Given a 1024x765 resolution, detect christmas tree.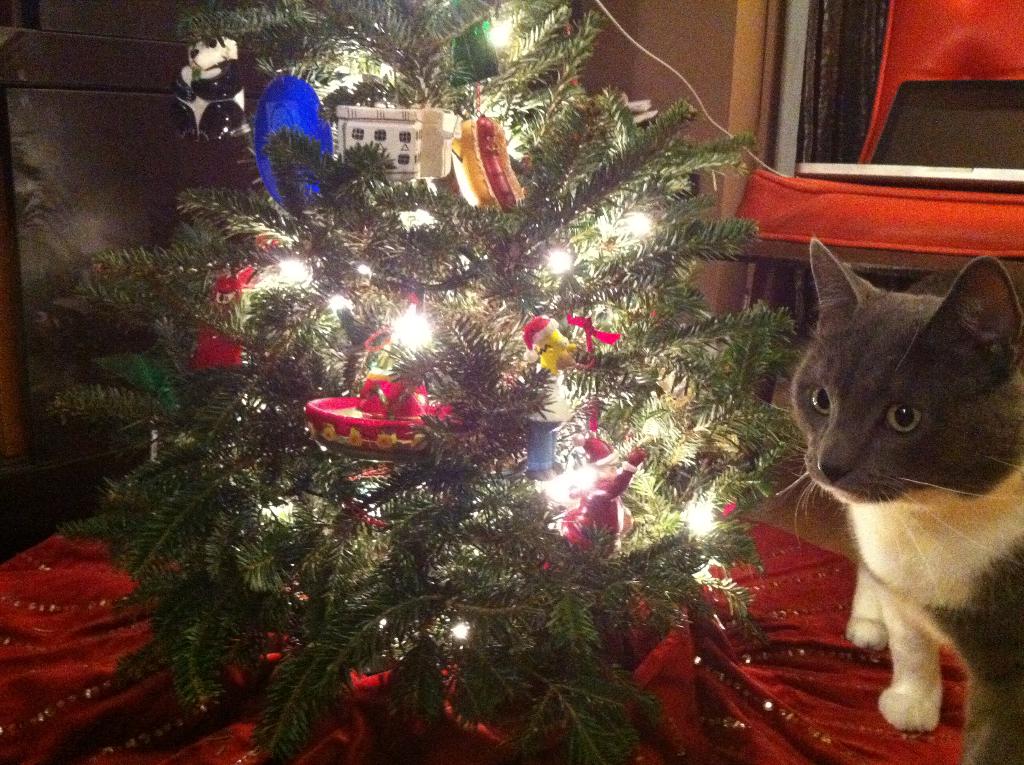
[left=58, top=0, right=799, bottom=764].
